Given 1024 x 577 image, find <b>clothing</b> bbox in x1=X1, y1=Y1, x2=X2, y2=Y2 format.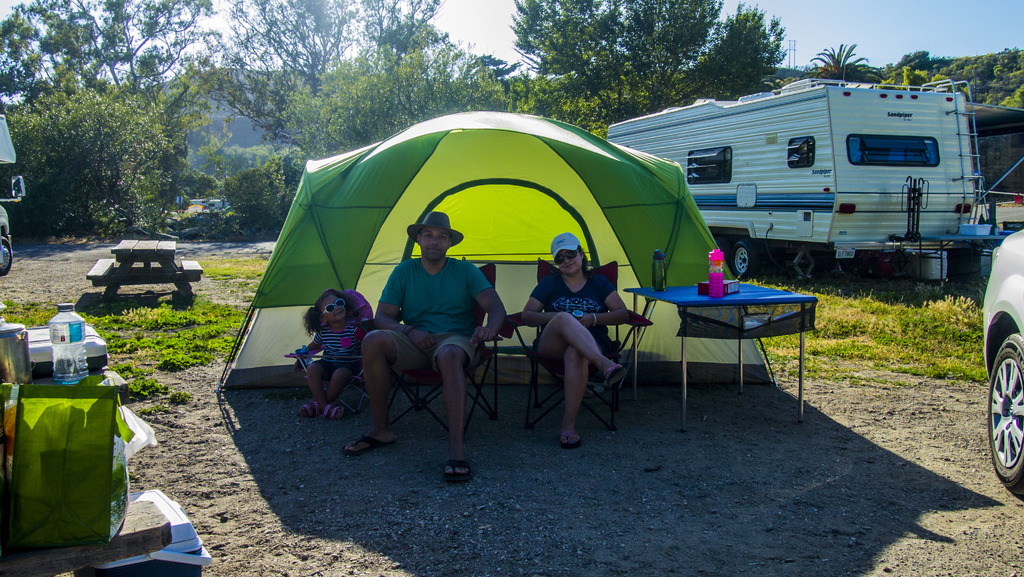
x1=308, y1=318, x2=369, y2=366.
